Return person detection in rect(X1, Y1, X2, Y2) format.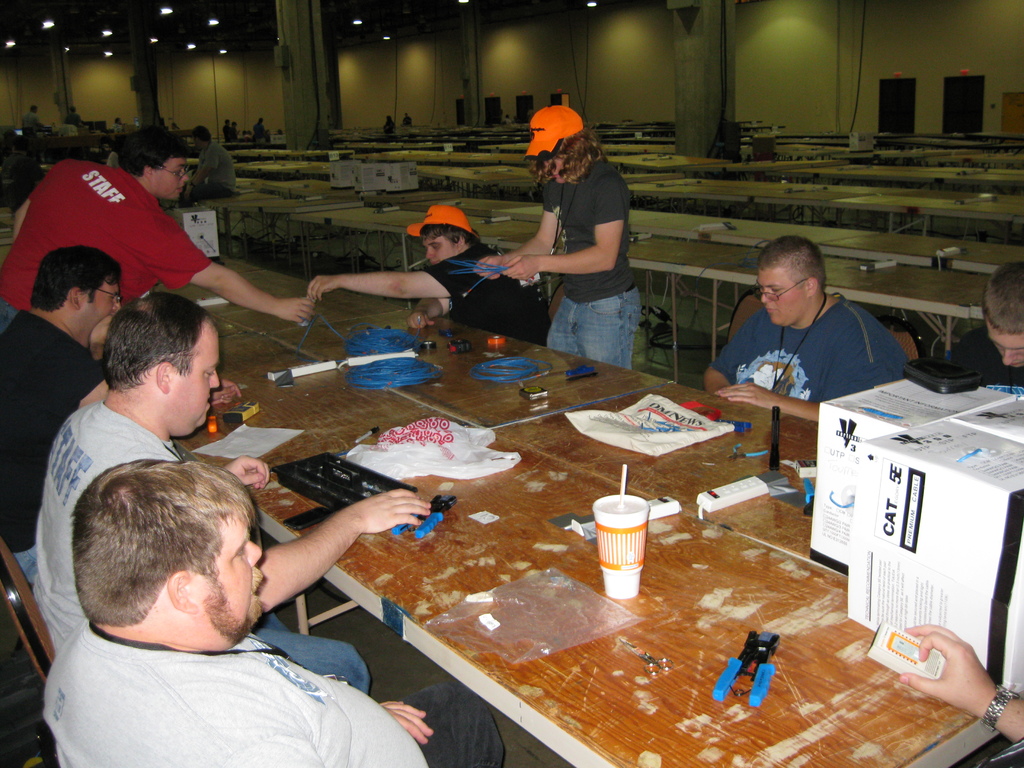
rect(504, 113, 514, 124).
